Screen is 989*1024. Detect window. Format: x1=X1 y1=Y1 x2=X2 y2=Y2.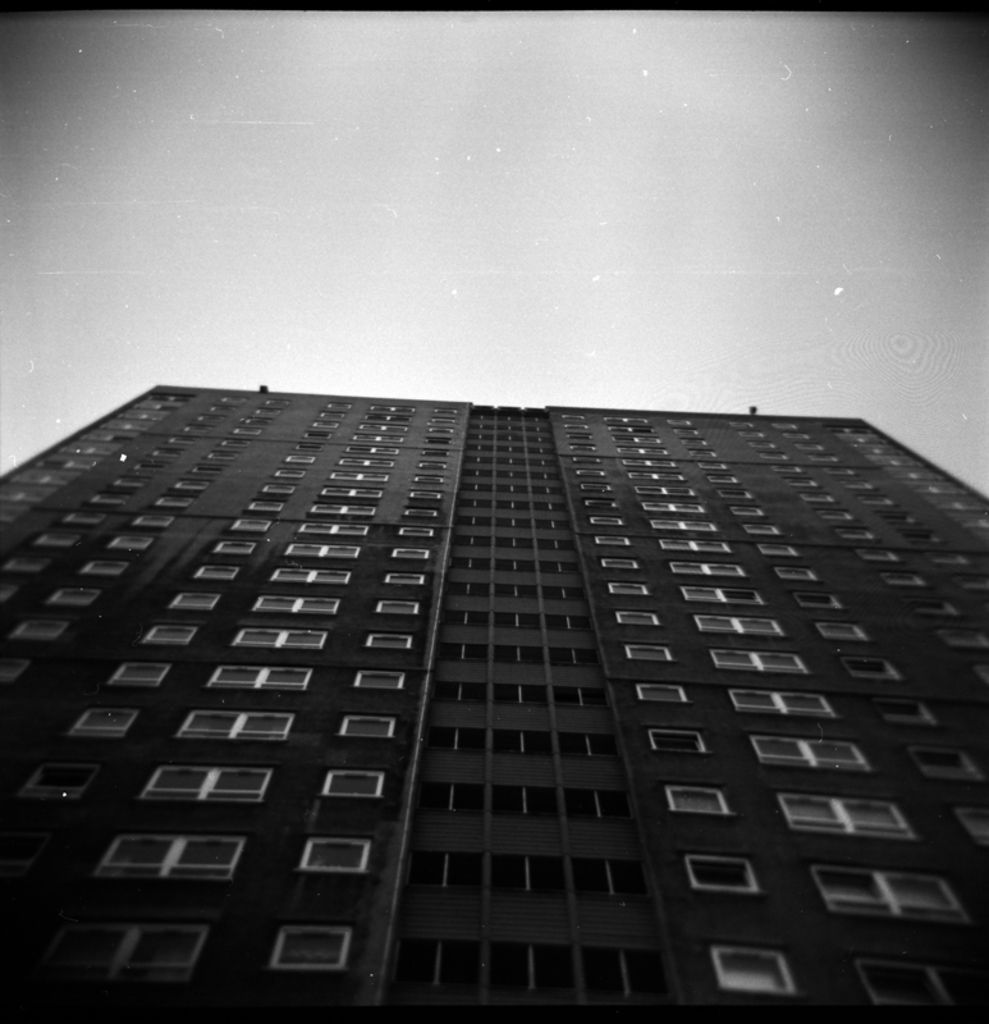
x1=842 y1=659 x2=897 y2=678.
